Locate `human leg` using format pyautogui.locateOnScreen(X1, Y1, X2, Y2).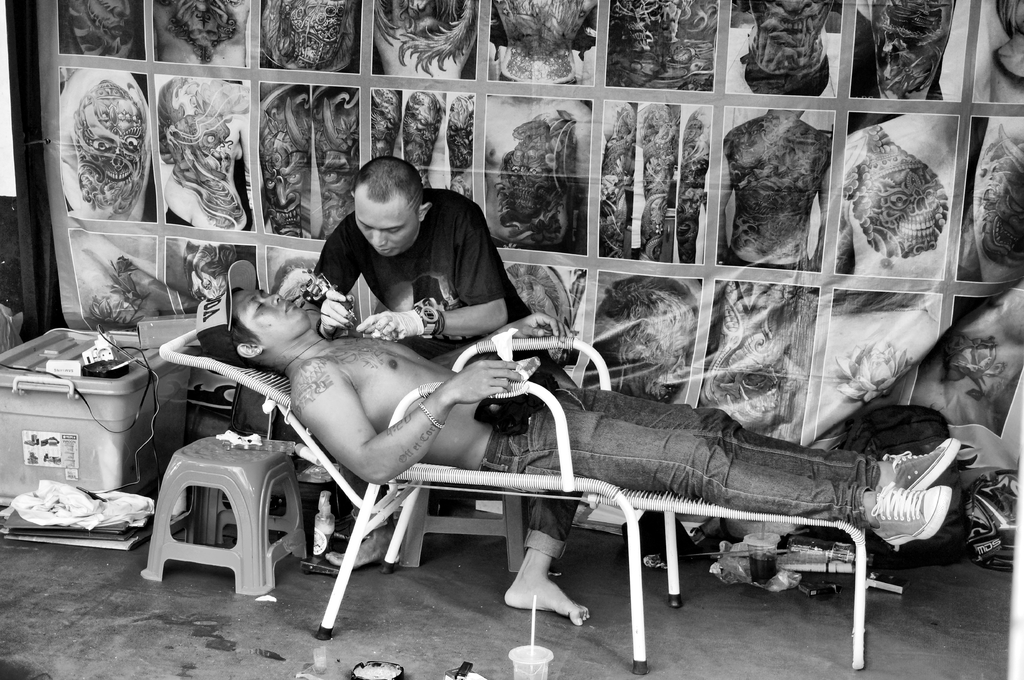
pyautogui.locateOnScreen(475, 407, 947, 548).
